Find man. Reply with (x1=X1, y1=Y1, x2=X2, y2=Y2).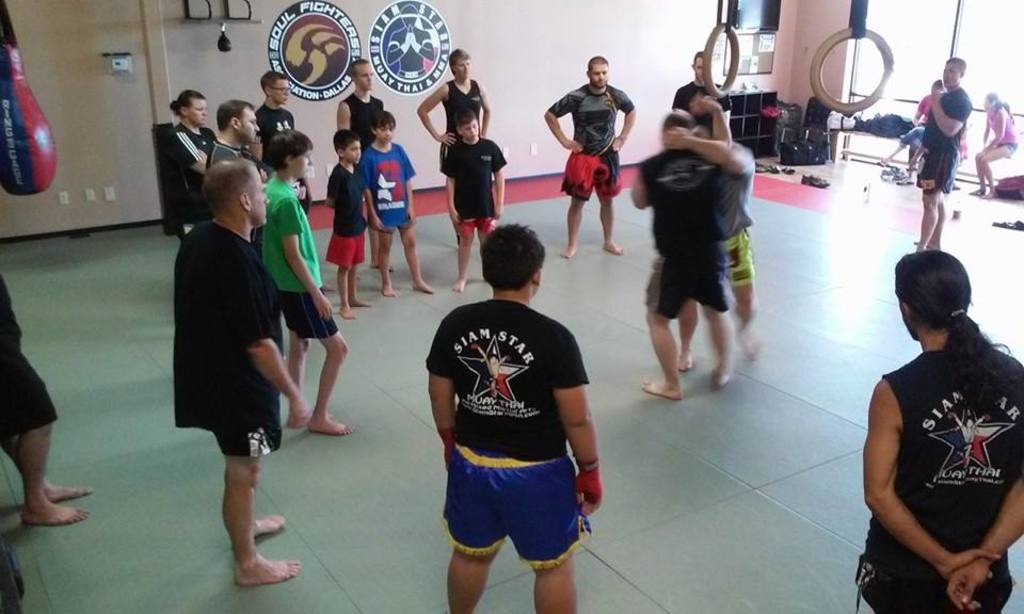
(x1=425, y1=222, x2=606, y2=613).
